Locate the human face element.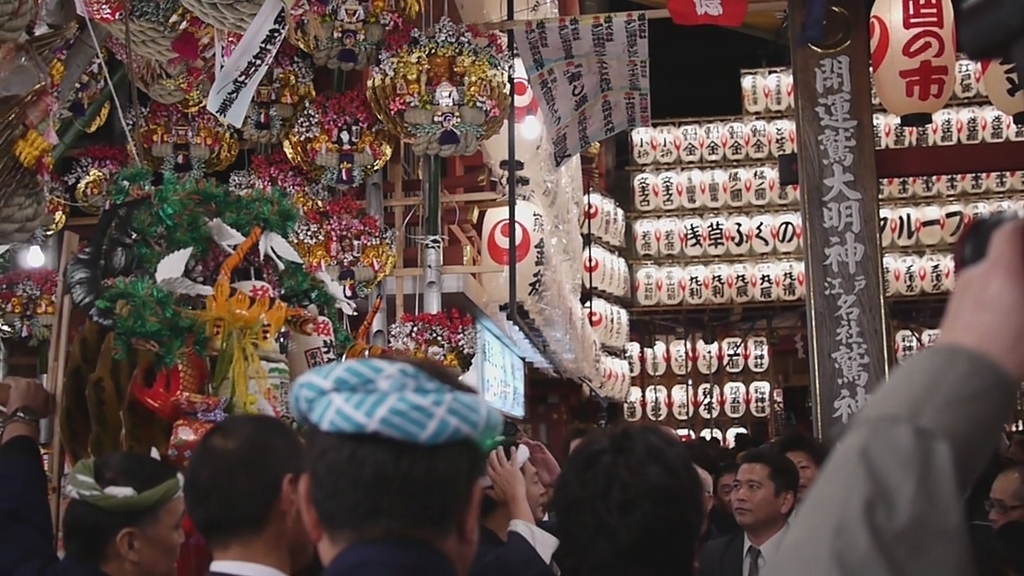
Element bbox: region(788, 448, 819, 498).
